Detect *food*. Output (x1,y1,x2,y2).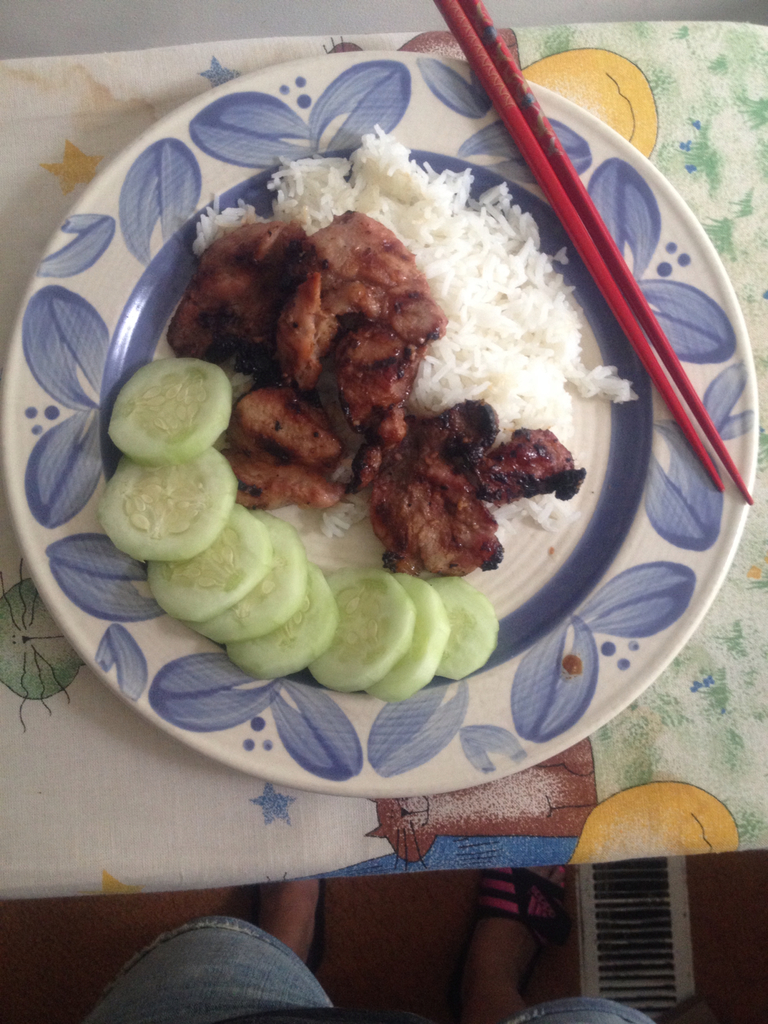
(305,564,415,695).
